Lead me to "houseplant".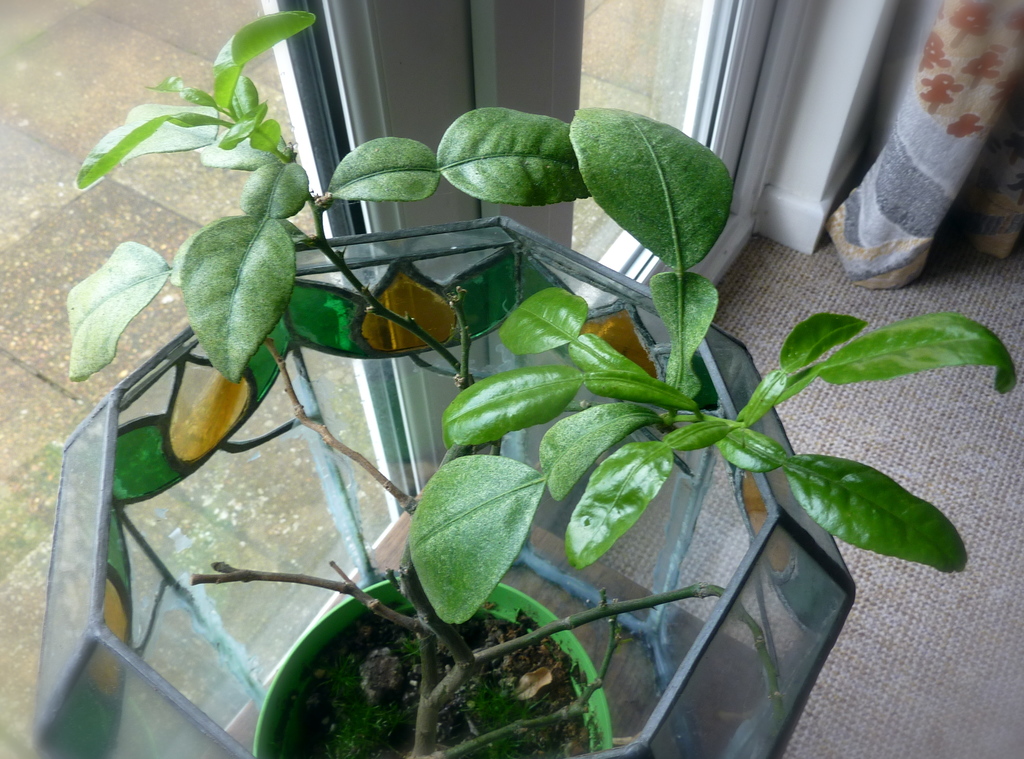
Lead to [63,9,1022,752].
